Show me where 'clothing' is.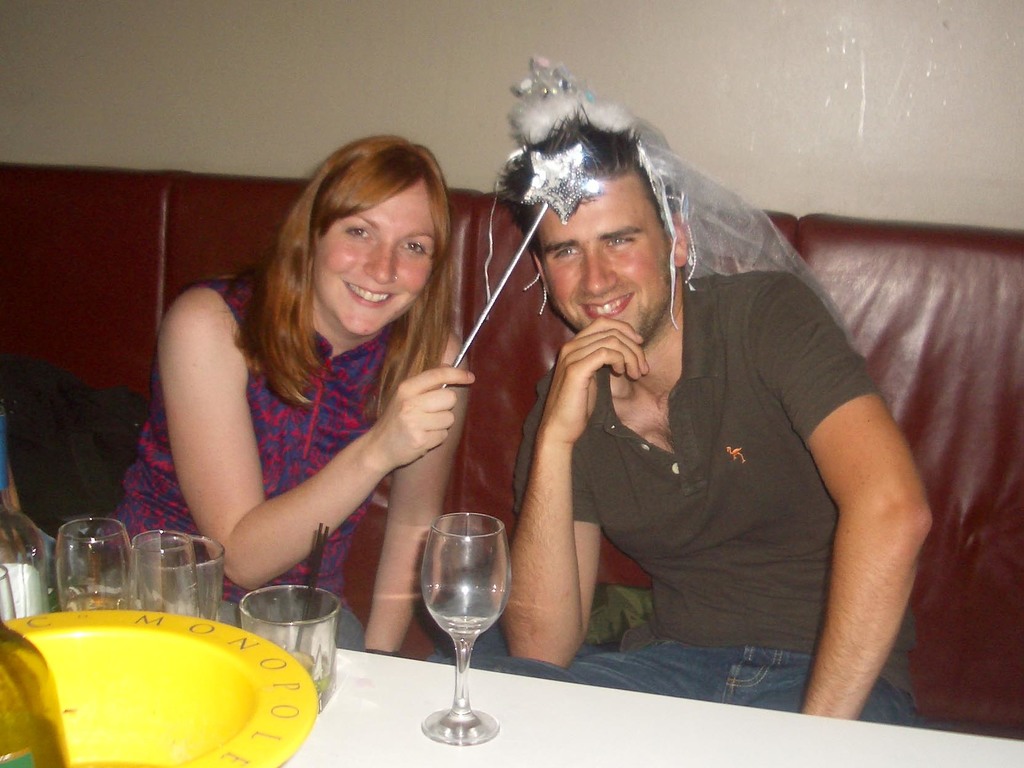
'clothing' is at 515:163:929:730.
